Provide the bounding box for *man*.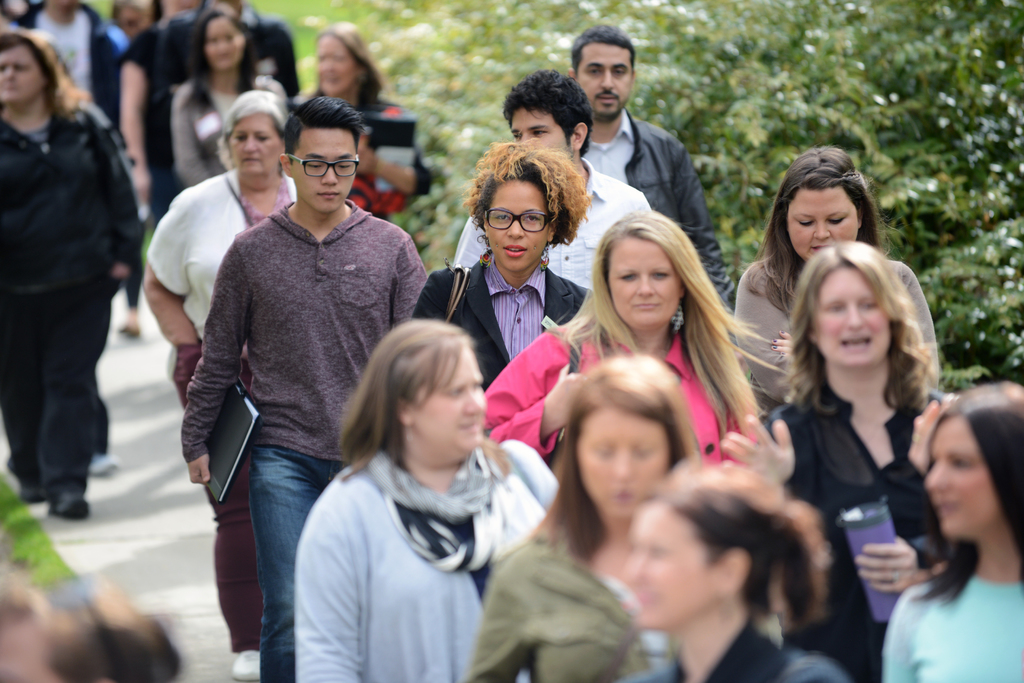
bbox=[448, 68, 652, 287].
